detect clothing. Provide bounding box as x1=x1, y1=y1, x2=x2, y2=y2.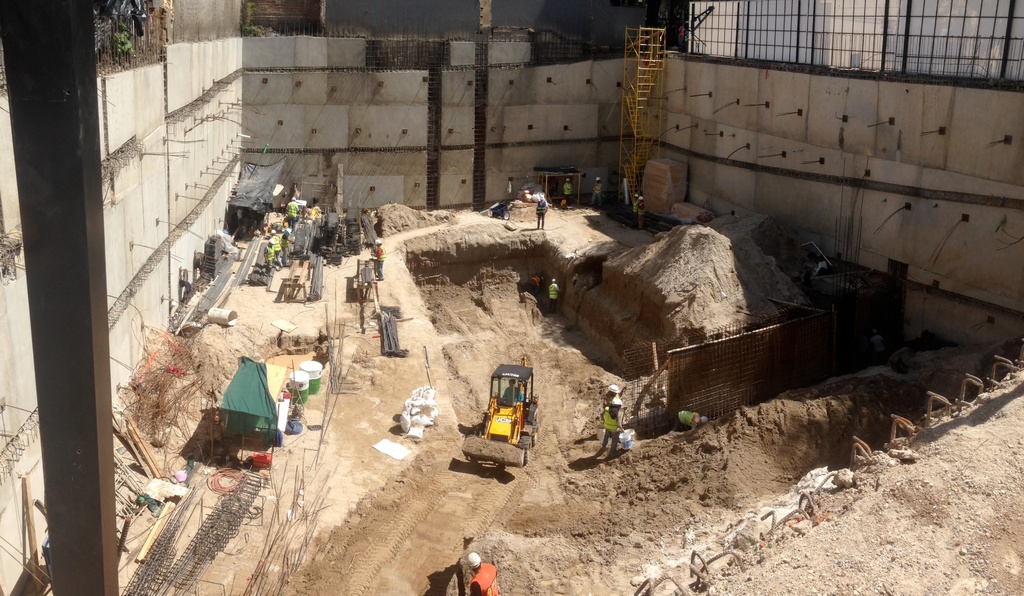
x1=637, y1=205, x2=644, y2=225.
